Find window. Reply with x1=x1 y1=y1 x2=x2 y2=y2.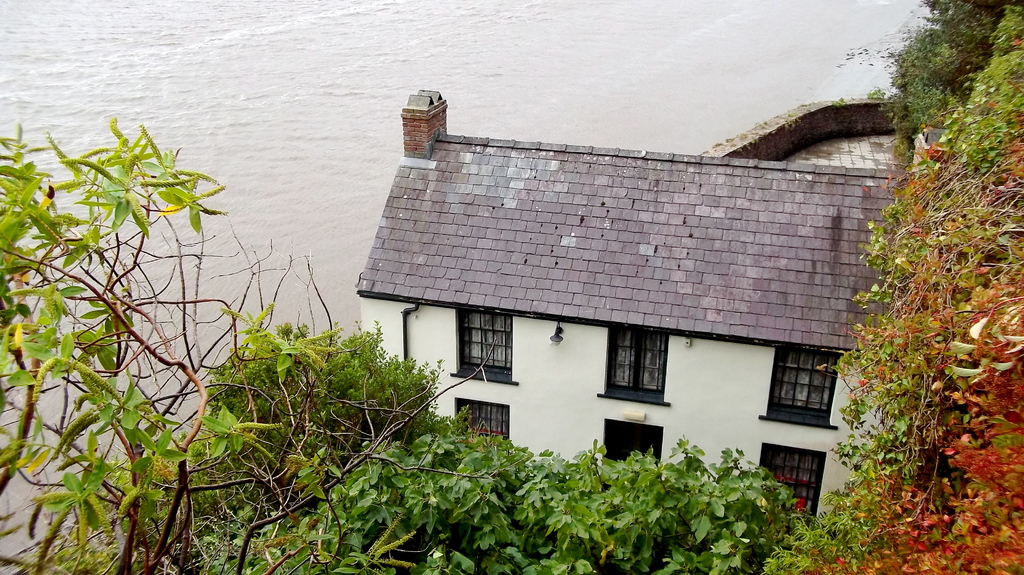
x1=779 y1=346 x2=835 y2=434.
